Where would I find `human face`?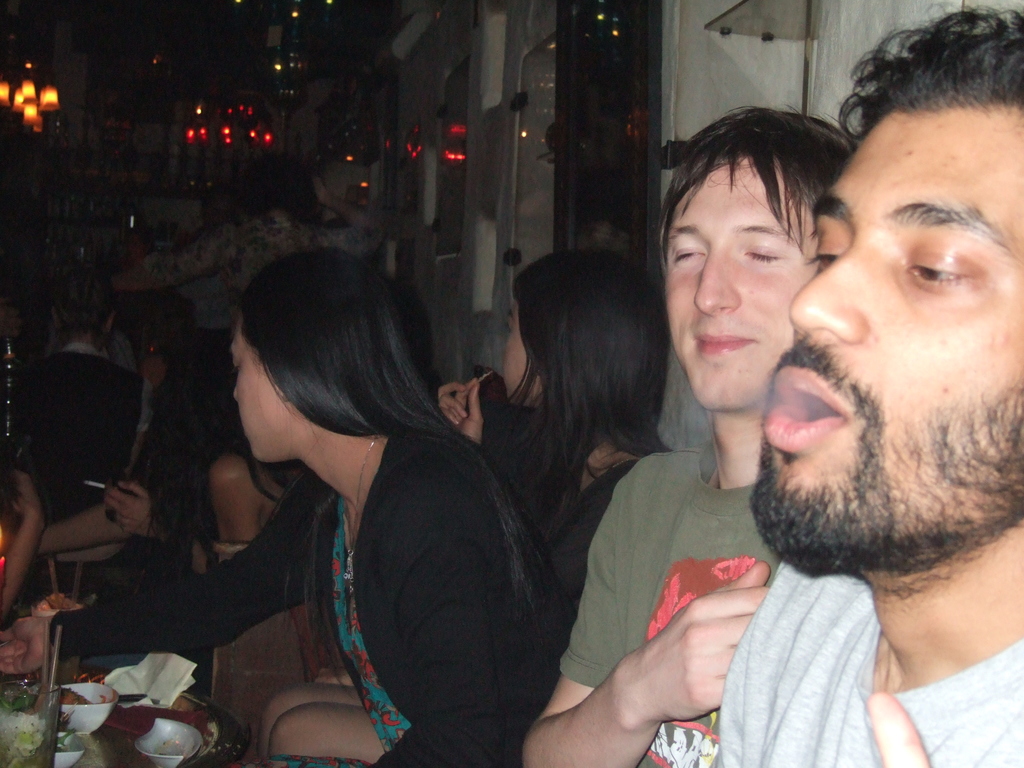
At bbox=(662, 155, 814, 415).
